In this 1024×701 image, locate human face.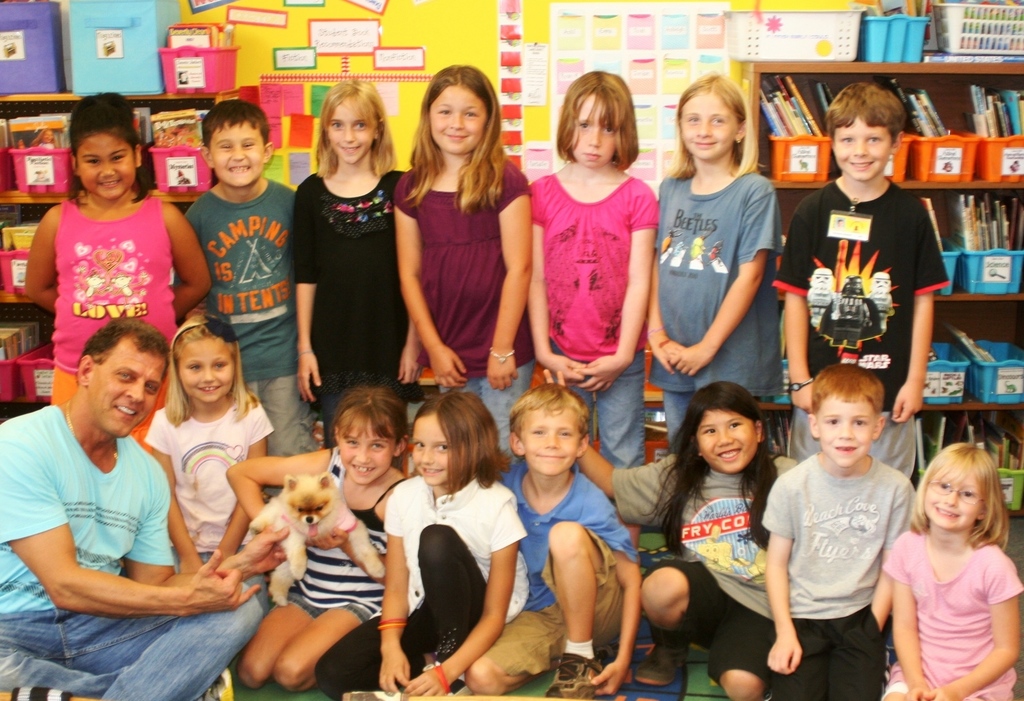
Bounding box: BBox(925, 470, 980, 529).
